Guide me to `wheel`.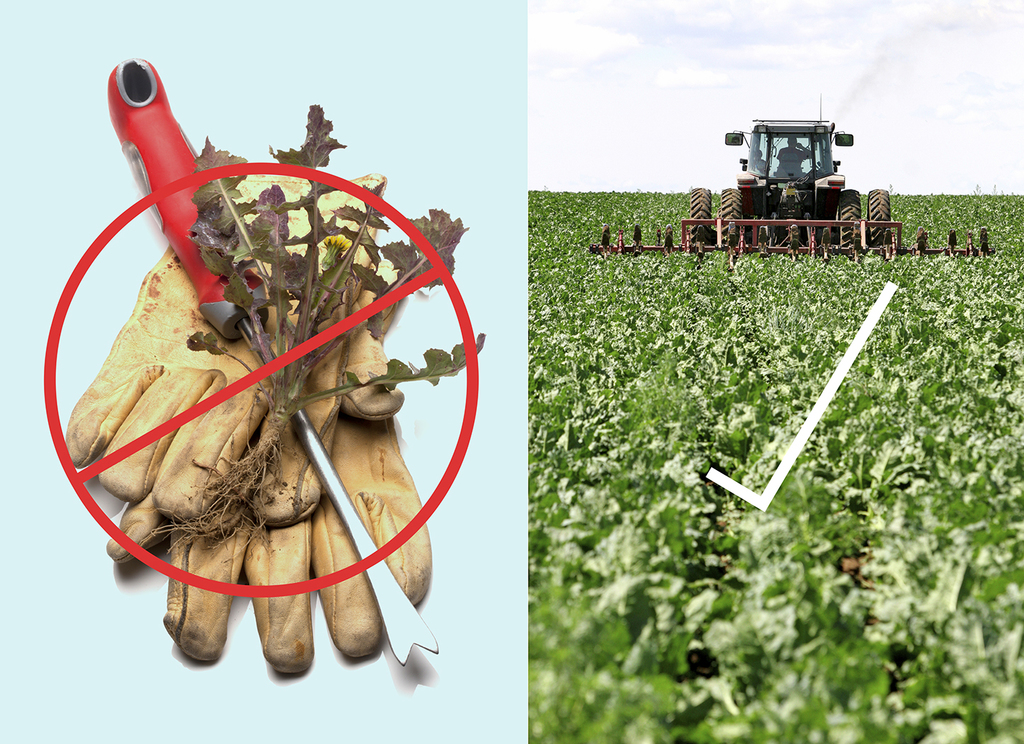
Guidance: 719,186,743,251.
